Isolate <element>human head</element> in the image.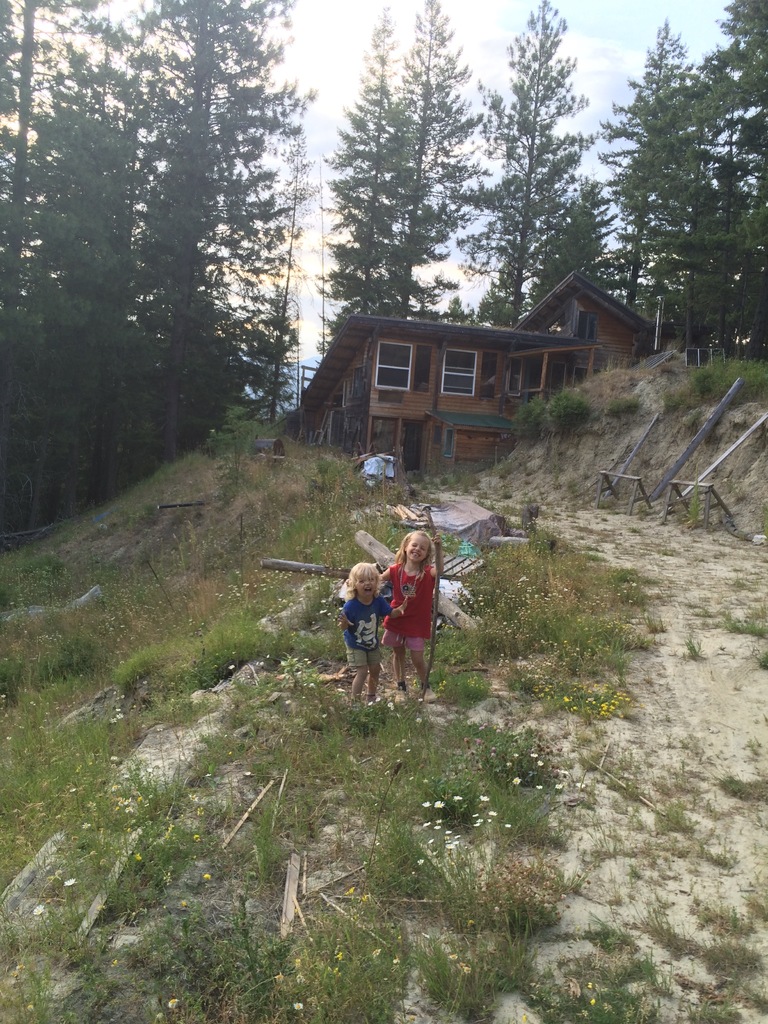
Isolated region: region(348, 559, 380, 602).
